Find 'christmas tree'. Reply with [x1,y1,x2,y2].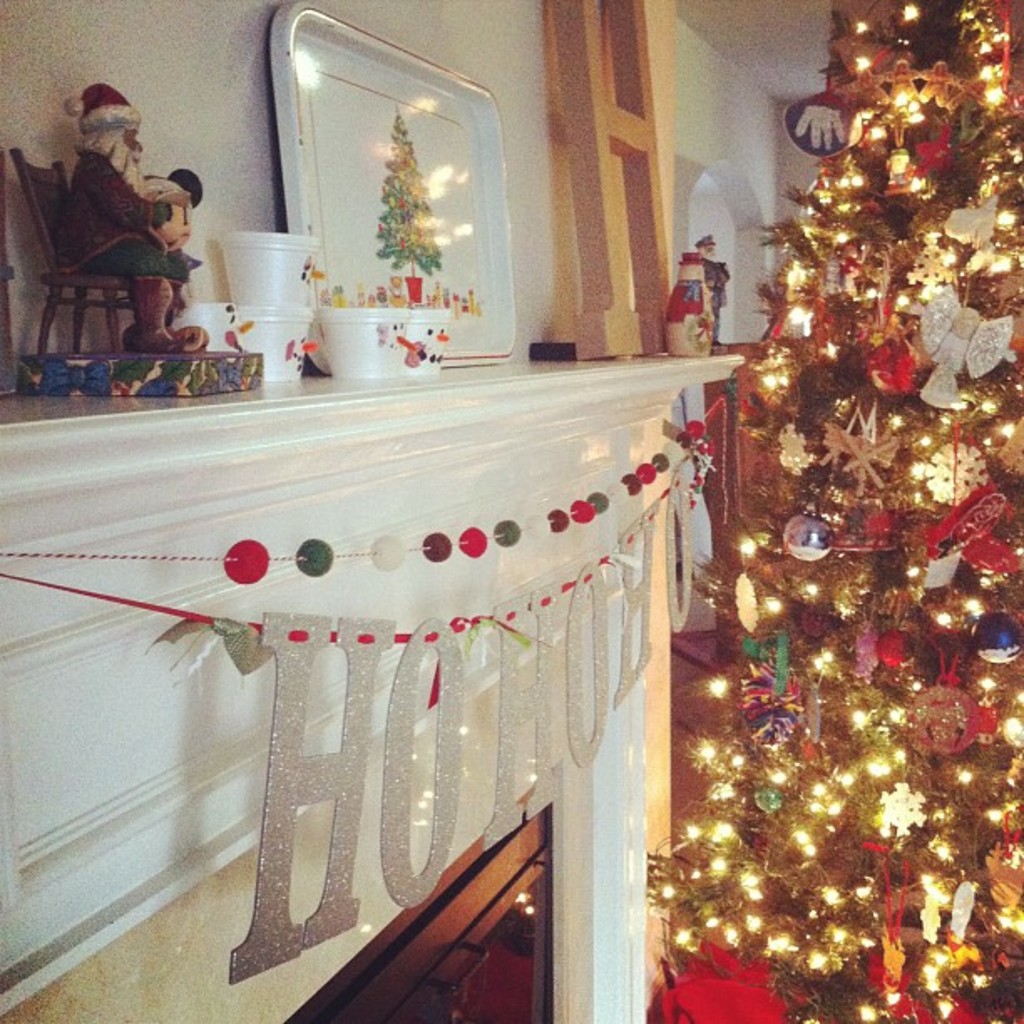
[365,97,457,276].
